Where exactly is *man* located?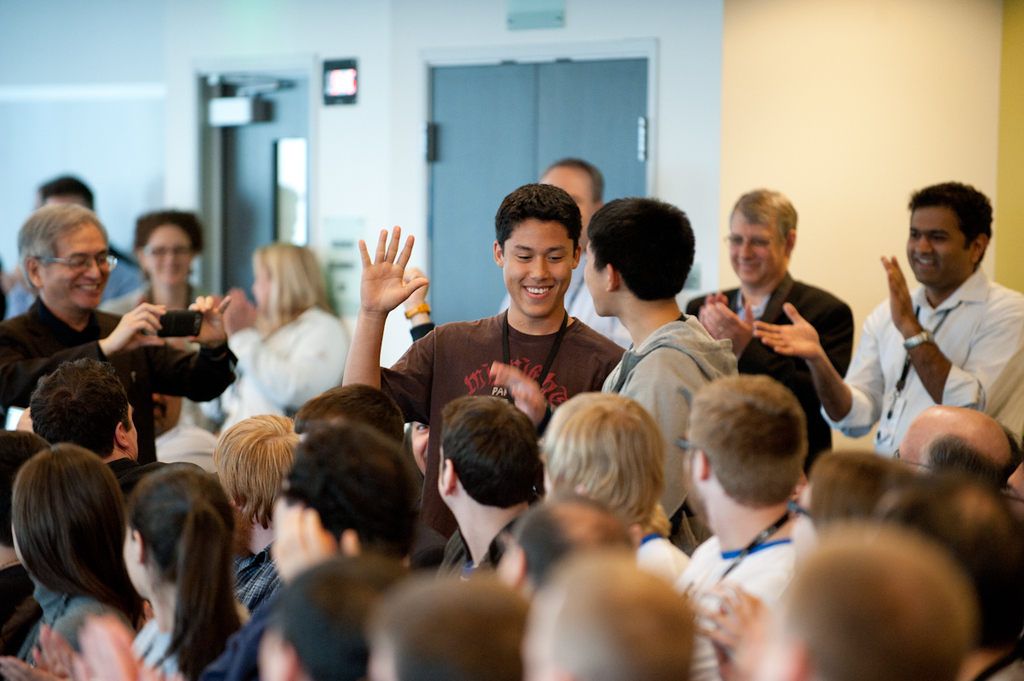
Its bounding box is (left=853, top=179, right=1019, bottom=471).
